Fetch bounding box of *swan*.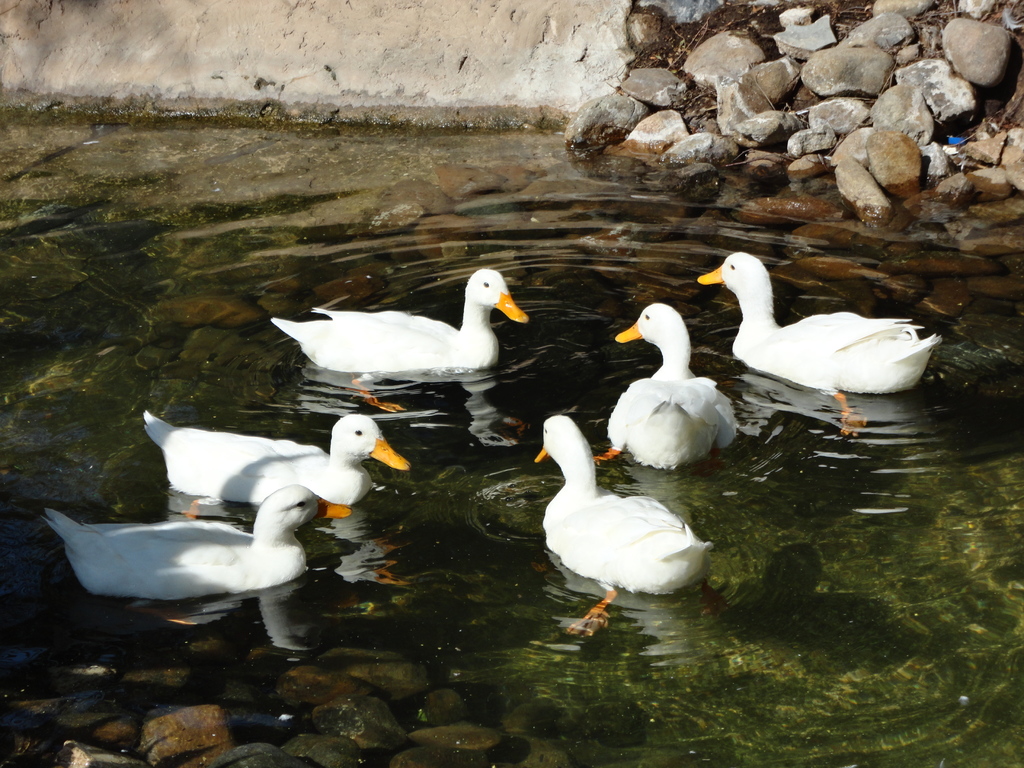
Bbox: box=[134, 426, 413, 512].
